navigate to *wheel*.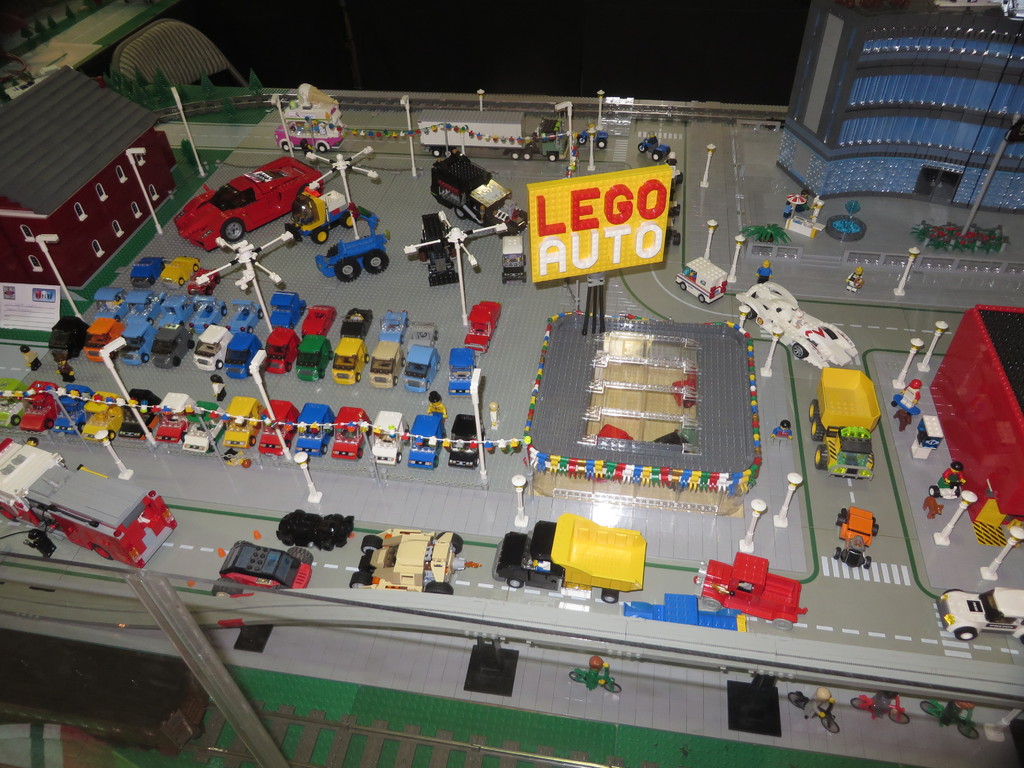
Navigation target: 697, 292, 705, 303.
